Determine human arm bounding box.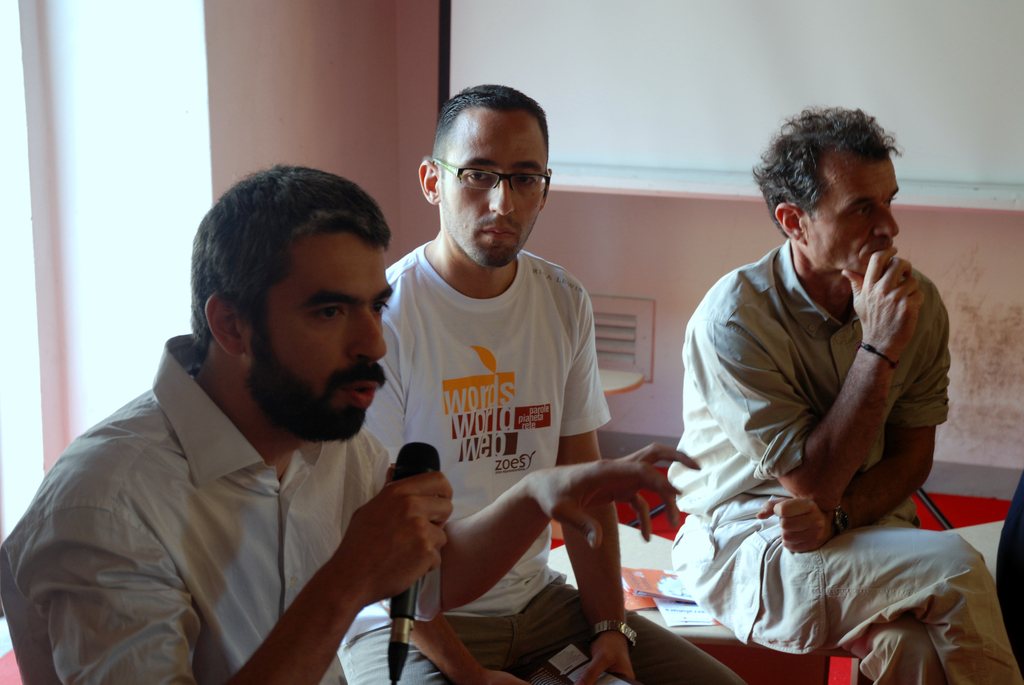
Determined: {"left": 554, "top": 293, "right": 641, "bottom": 684}.
